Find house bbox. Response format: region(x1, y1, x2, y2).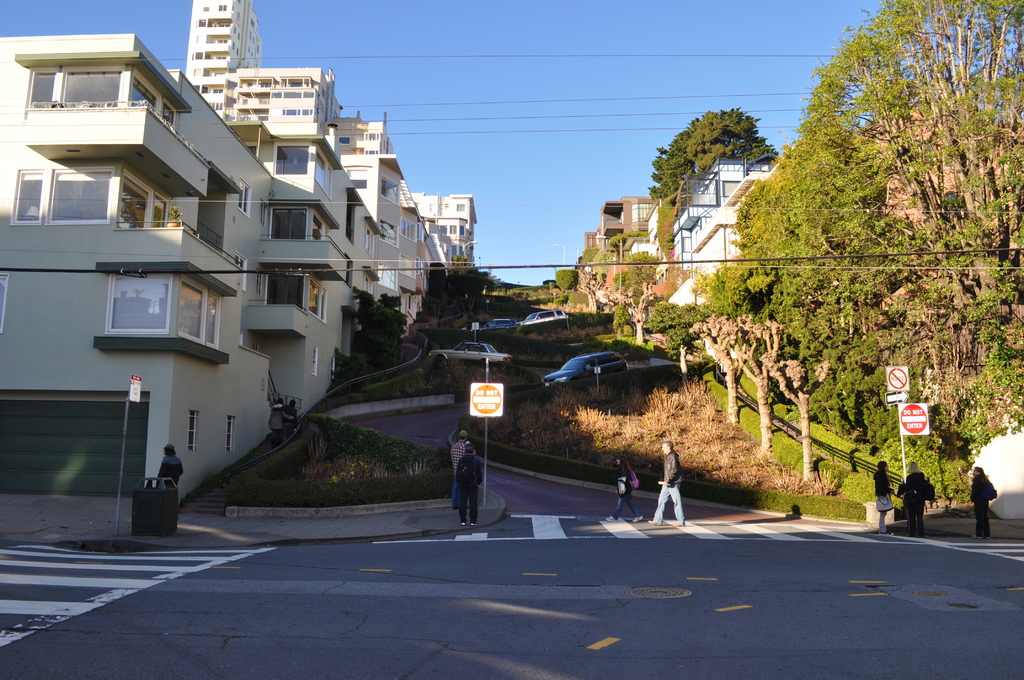
region(179, 0, 397, 167).
